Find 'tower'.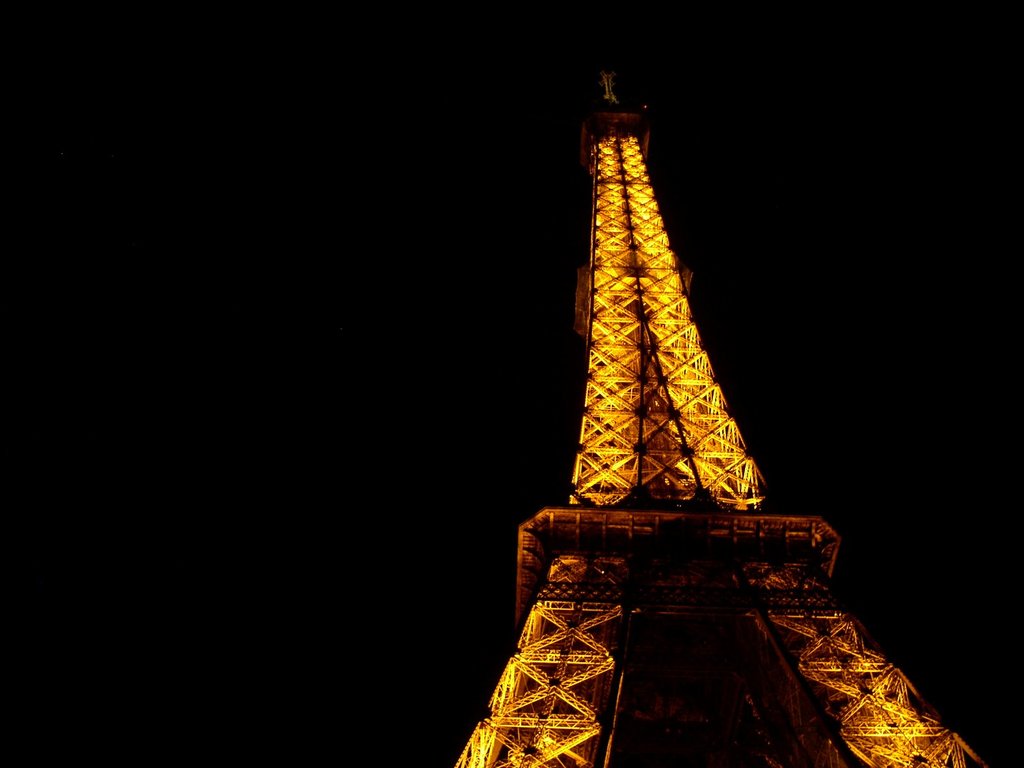
[454,68,989,767].
